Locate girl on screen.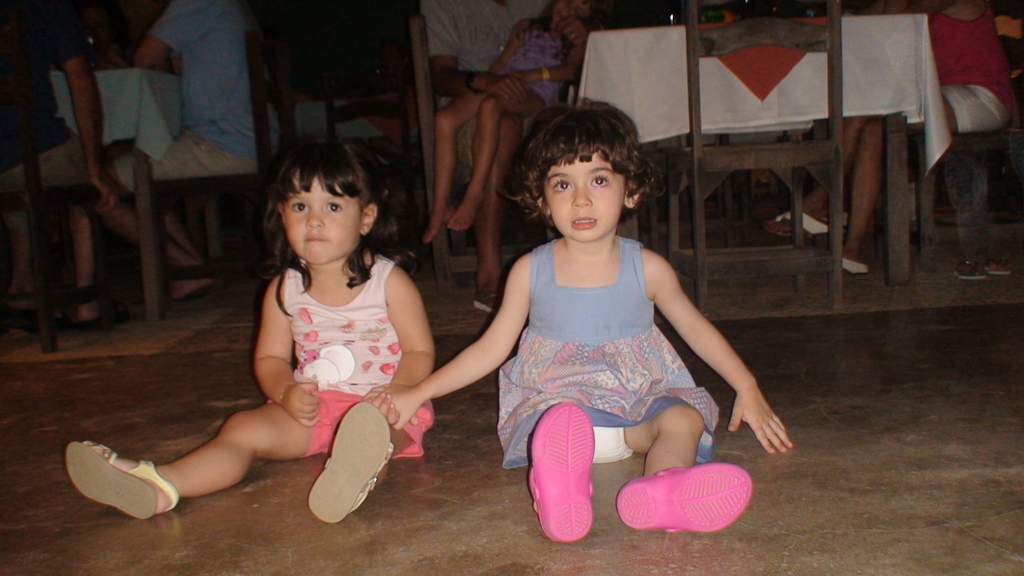
On screen at select_region(369, 98, 794, 547).
